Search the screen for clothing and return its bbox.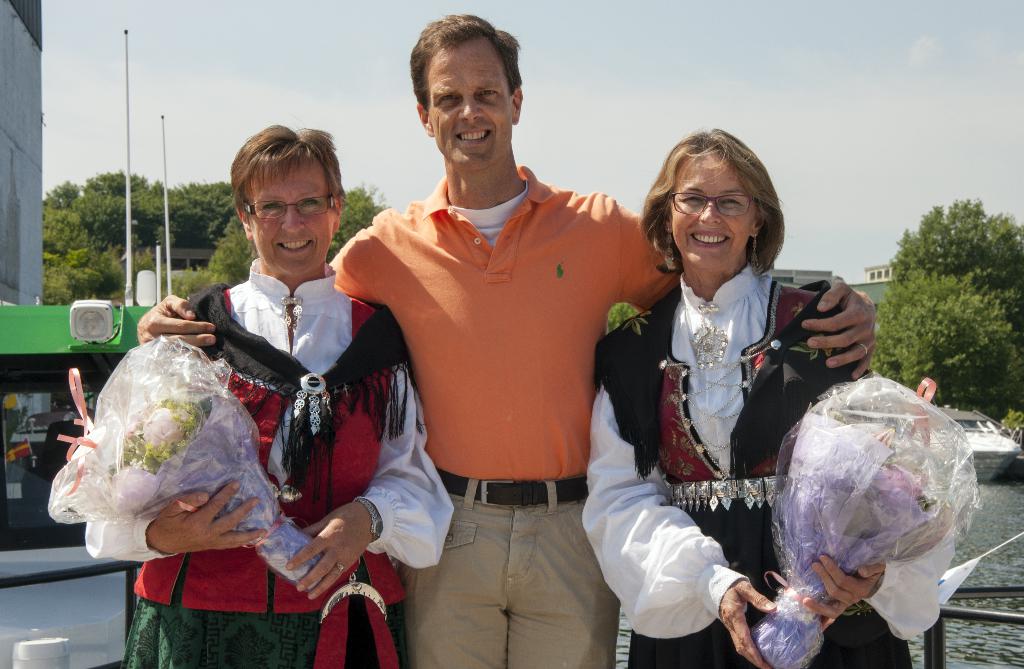
Found: select_region(580, 262, 958, 668).
